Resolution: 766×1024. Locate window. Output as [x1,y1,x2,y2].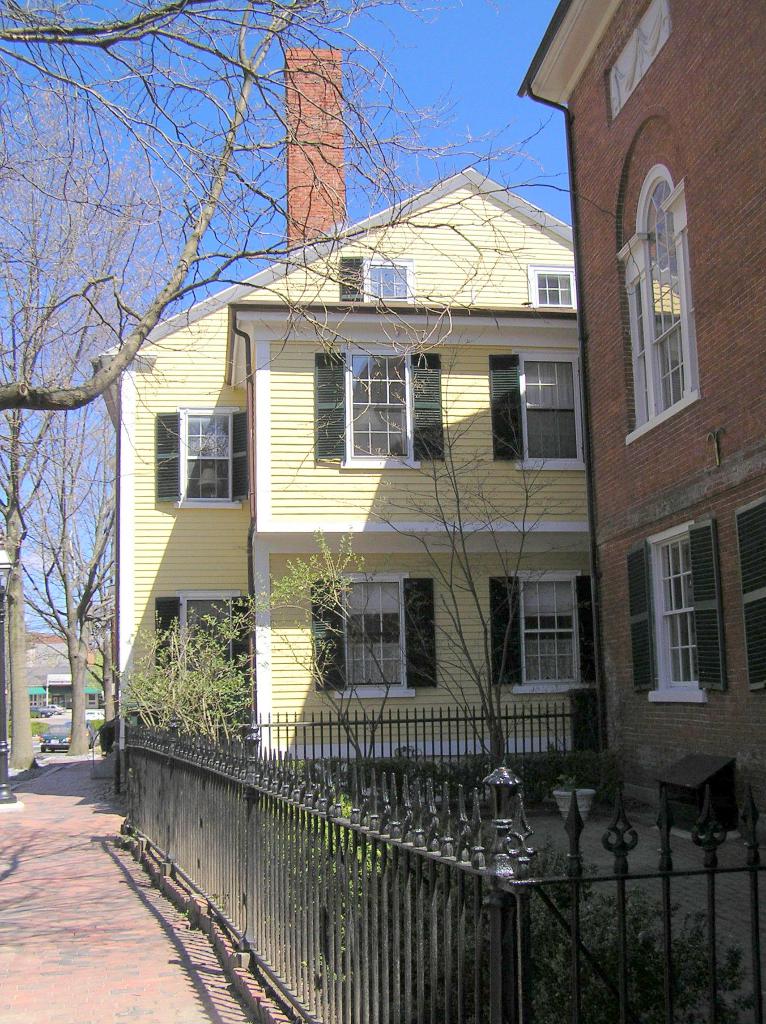
[520,263,575,305].
